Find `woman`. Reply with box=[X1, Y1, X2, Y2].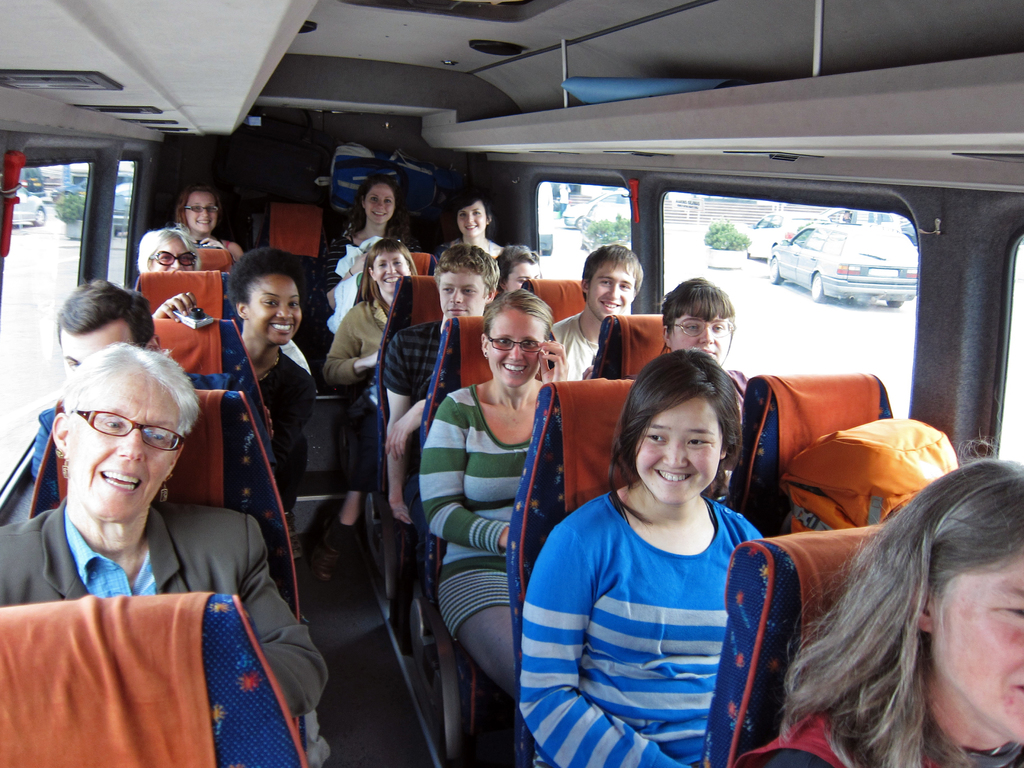
box=[447, 191, 505, 261].
